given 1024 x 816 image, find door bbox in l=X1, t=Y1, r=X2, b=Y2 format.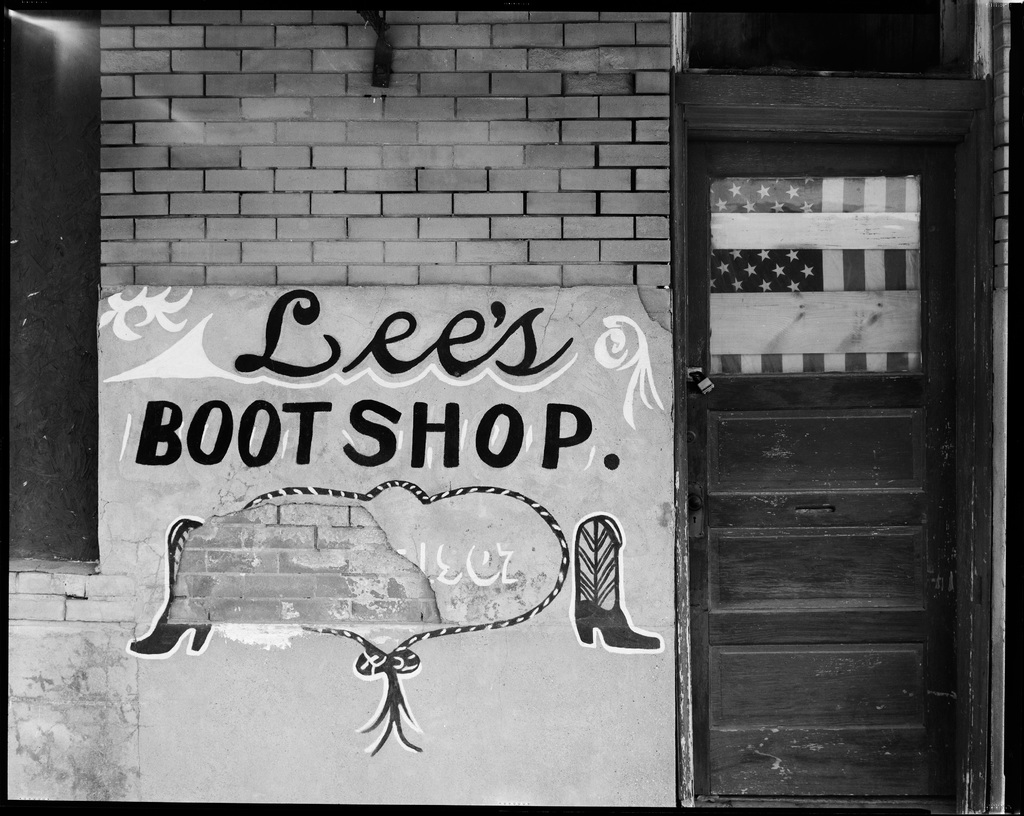
l=660, t=58, r=986, b=783.
